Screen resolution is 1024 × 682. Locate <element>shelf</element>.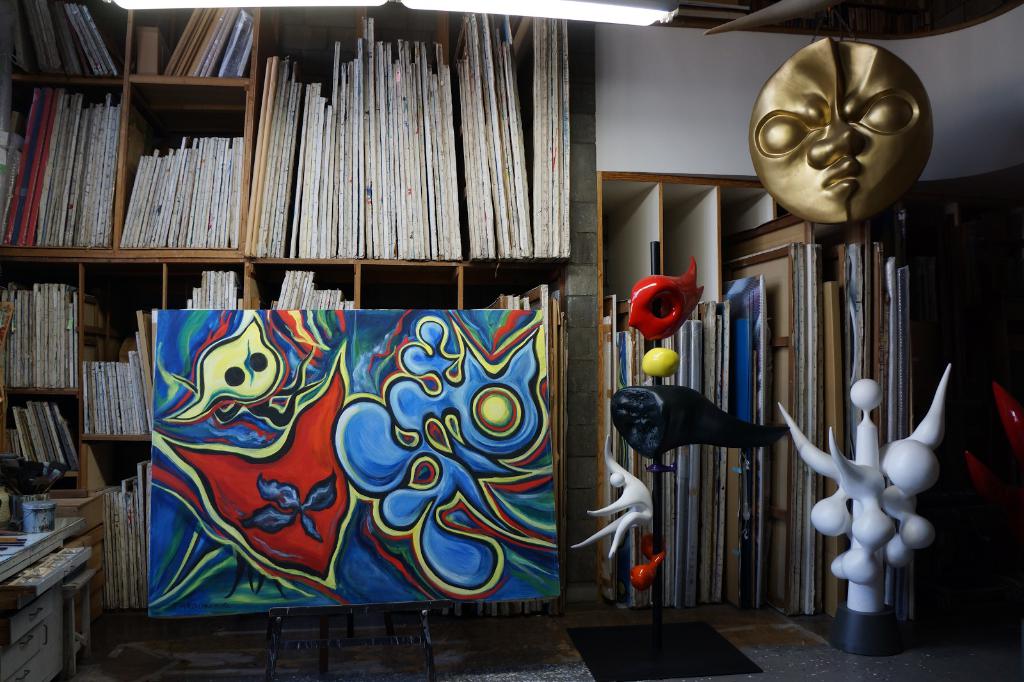
255, 265, 366, 320.
